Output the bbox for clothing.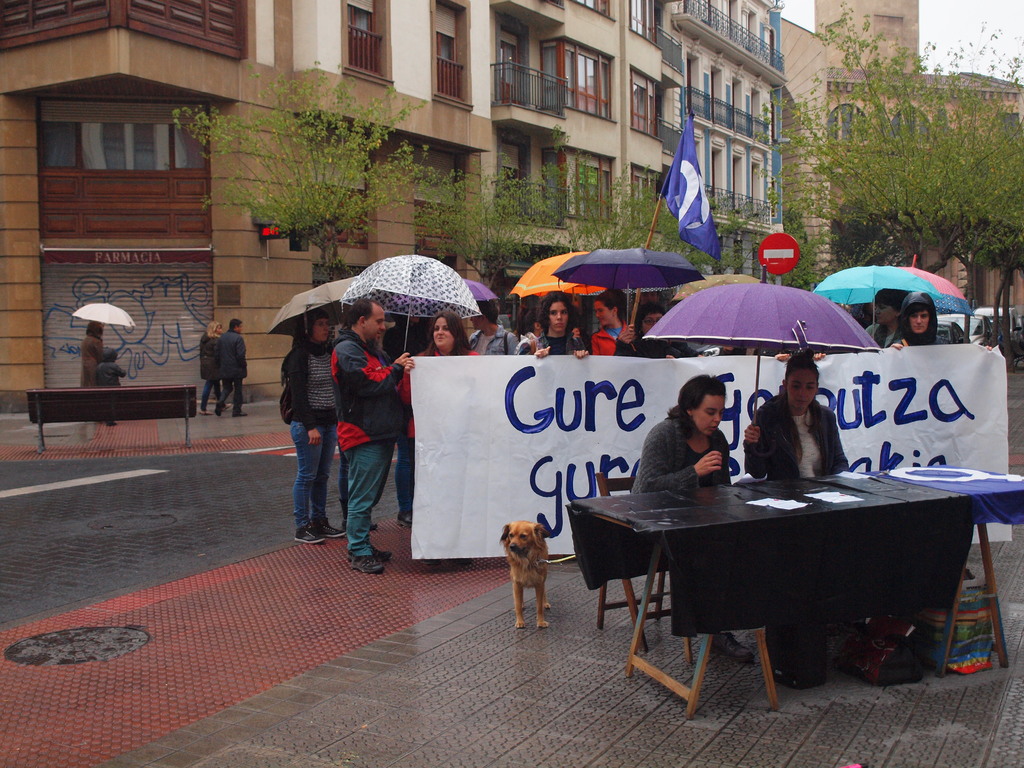
box(278, 326, 342, 538).
